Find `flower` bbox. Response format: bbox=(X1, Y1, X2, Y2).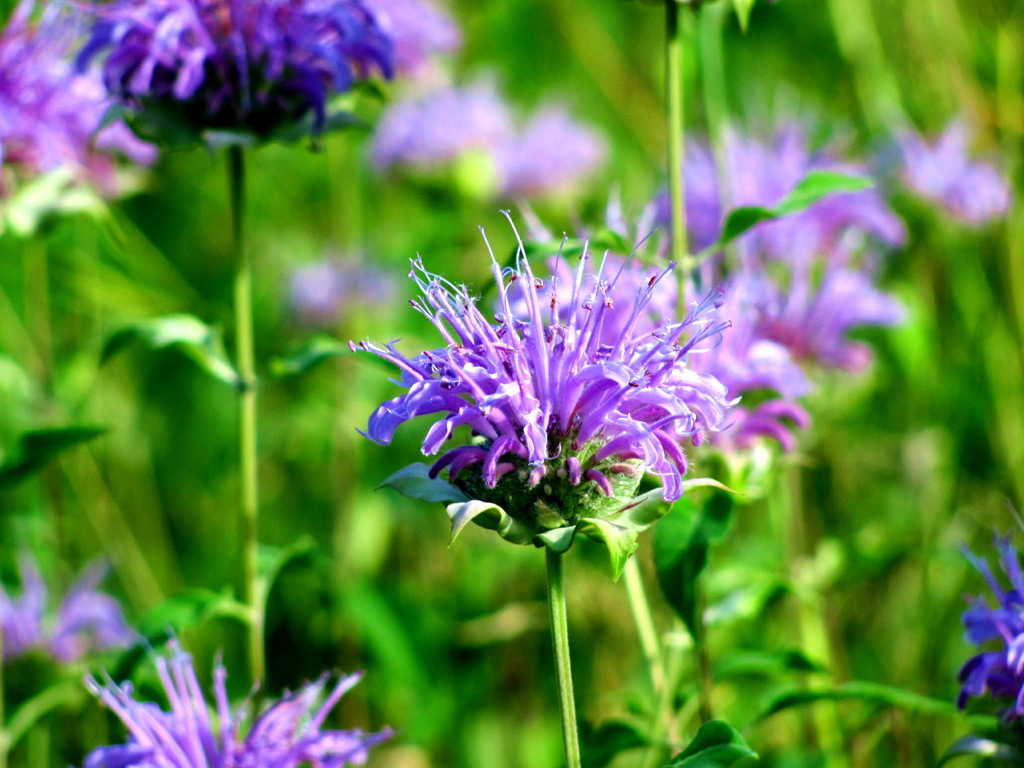
bbox=(26, 0, 396, 160).
